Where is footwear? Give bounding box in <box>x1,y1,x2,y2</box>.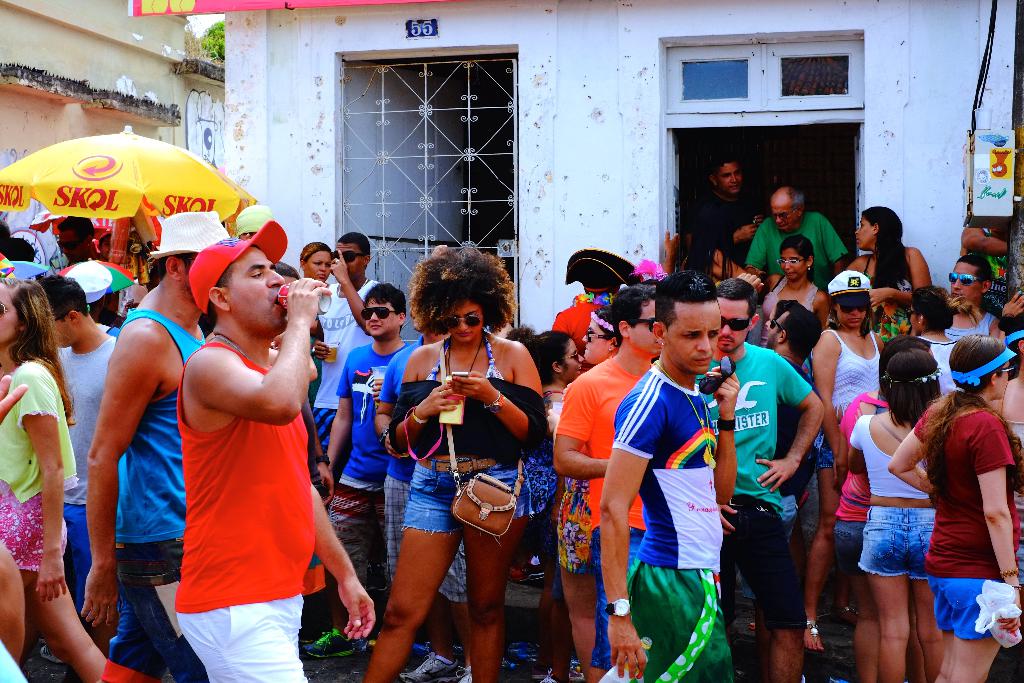
<box>40,645,63,662</box>.
